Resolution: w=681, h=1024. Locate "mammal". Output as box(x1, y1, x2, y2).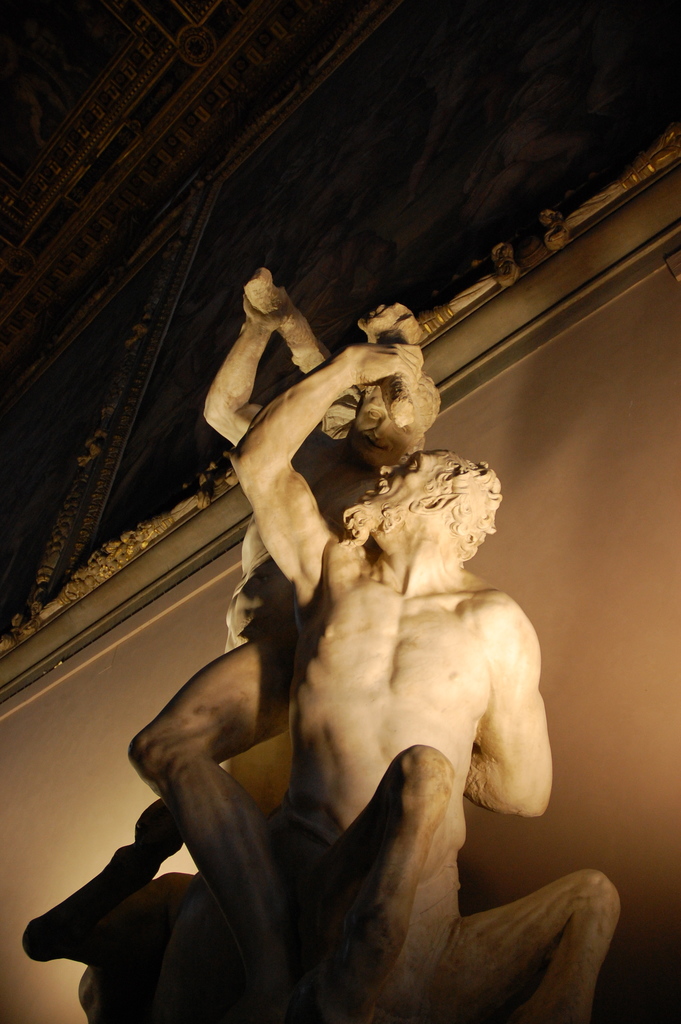
box(22, 260, 516, 966).
